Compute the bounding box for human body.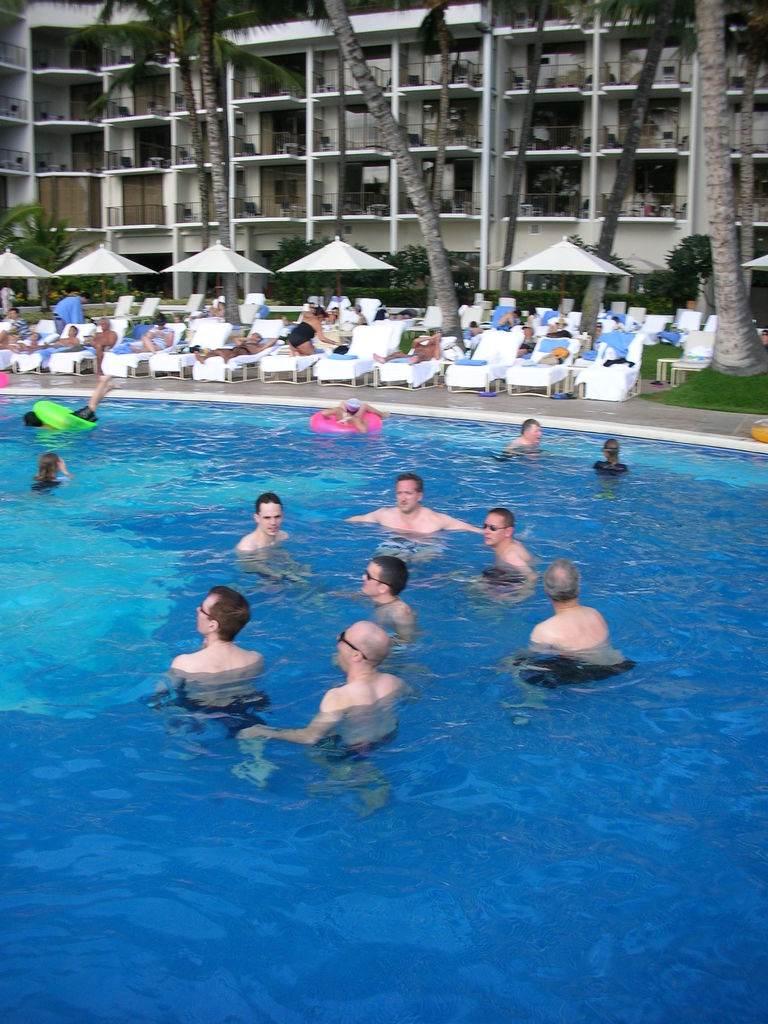
l=237, t=490, r=294, b=566.
